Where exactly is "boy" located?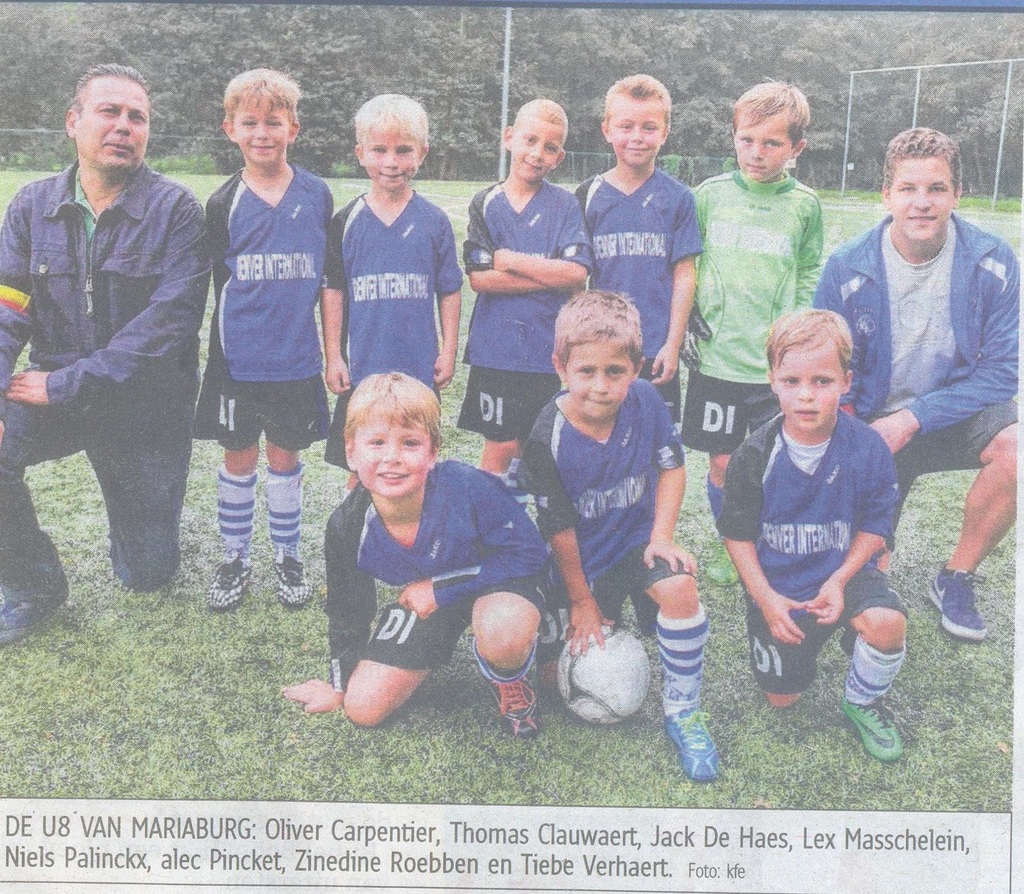
Its bounding box is locate(279, 371, 545, 740).
